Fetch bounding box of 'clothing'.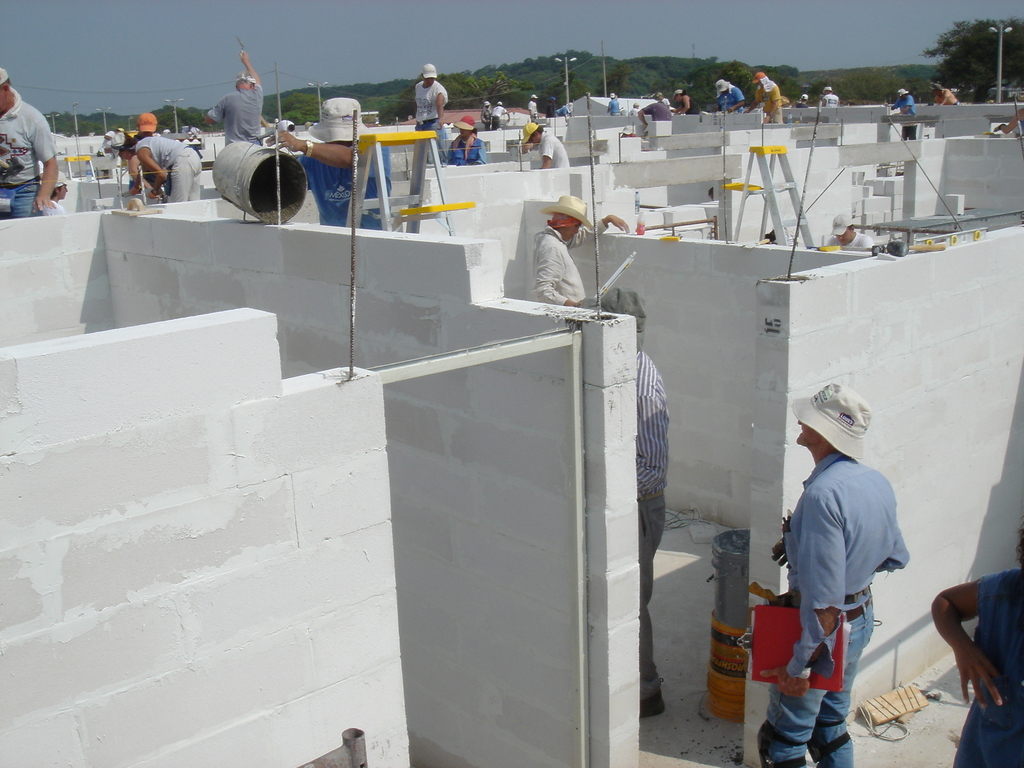
Bbox: [822,90,840,109].
